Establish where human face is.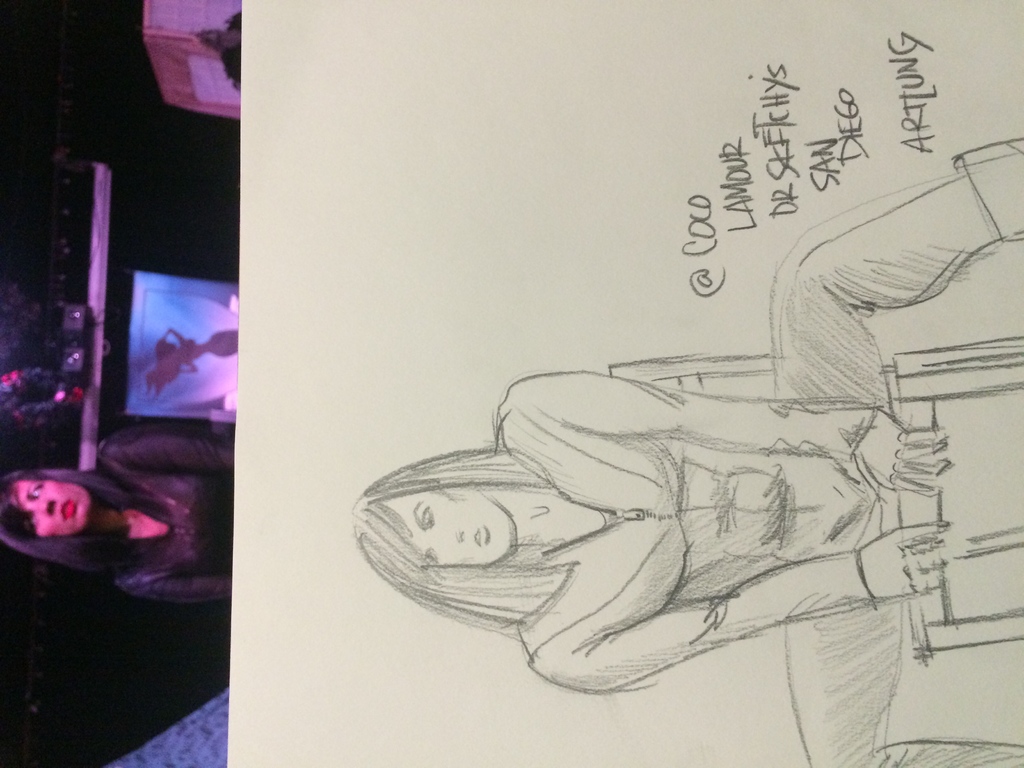
Established at x1=4, y1=481, x2=88, y2=533.
